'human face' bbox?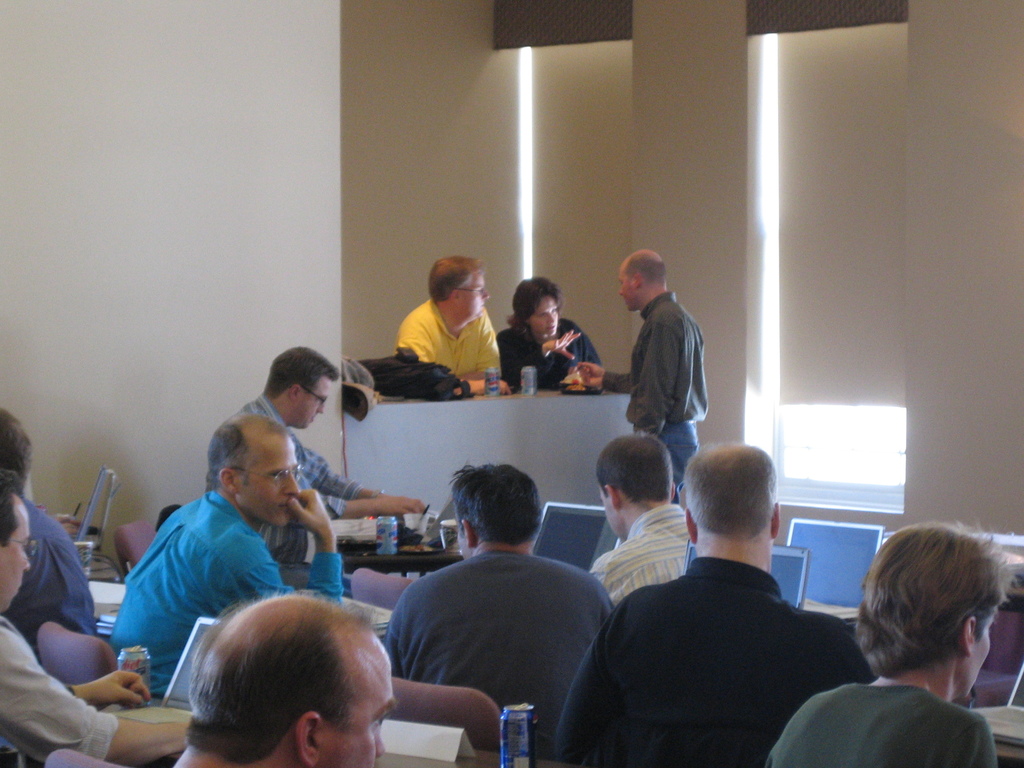
l=617, t=271, r=633, b=312
